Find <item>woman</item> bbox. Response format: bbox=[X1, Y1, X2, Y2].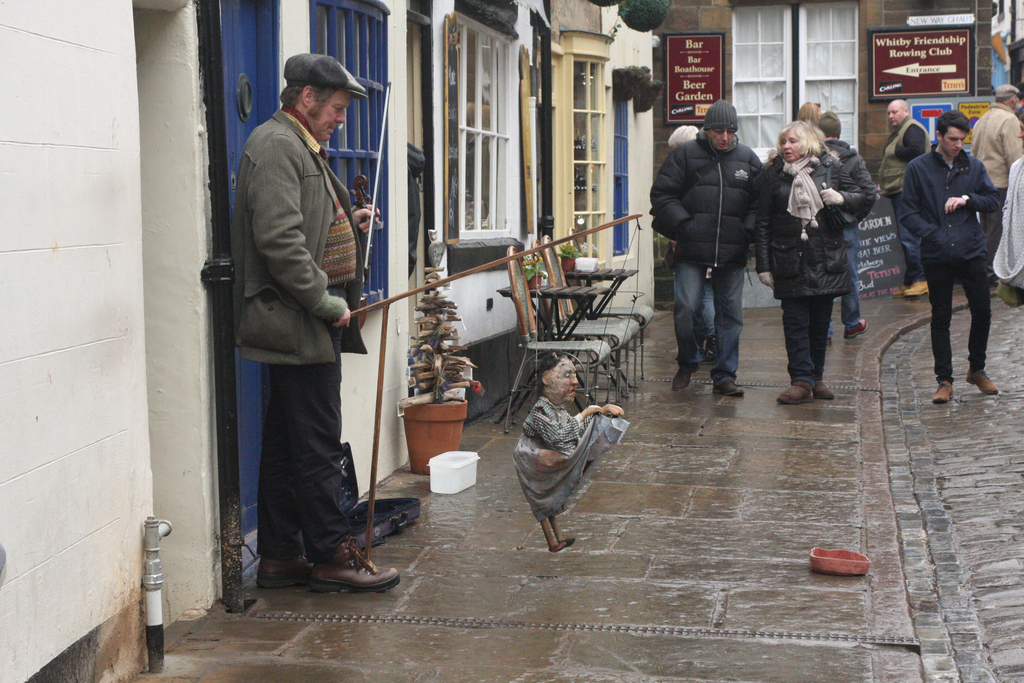
bbox=[511, 355, 627, 548].
